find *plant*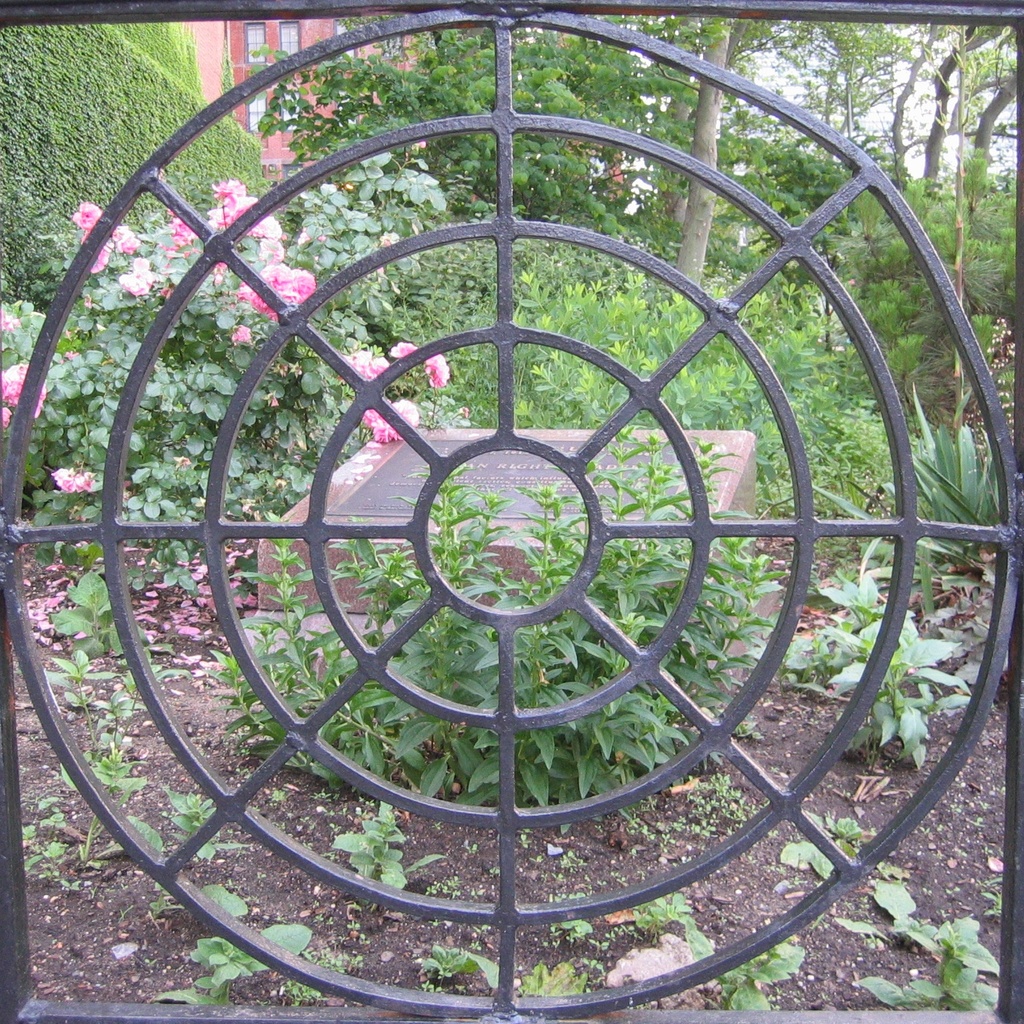
crop(17, 732, 164, 887)
